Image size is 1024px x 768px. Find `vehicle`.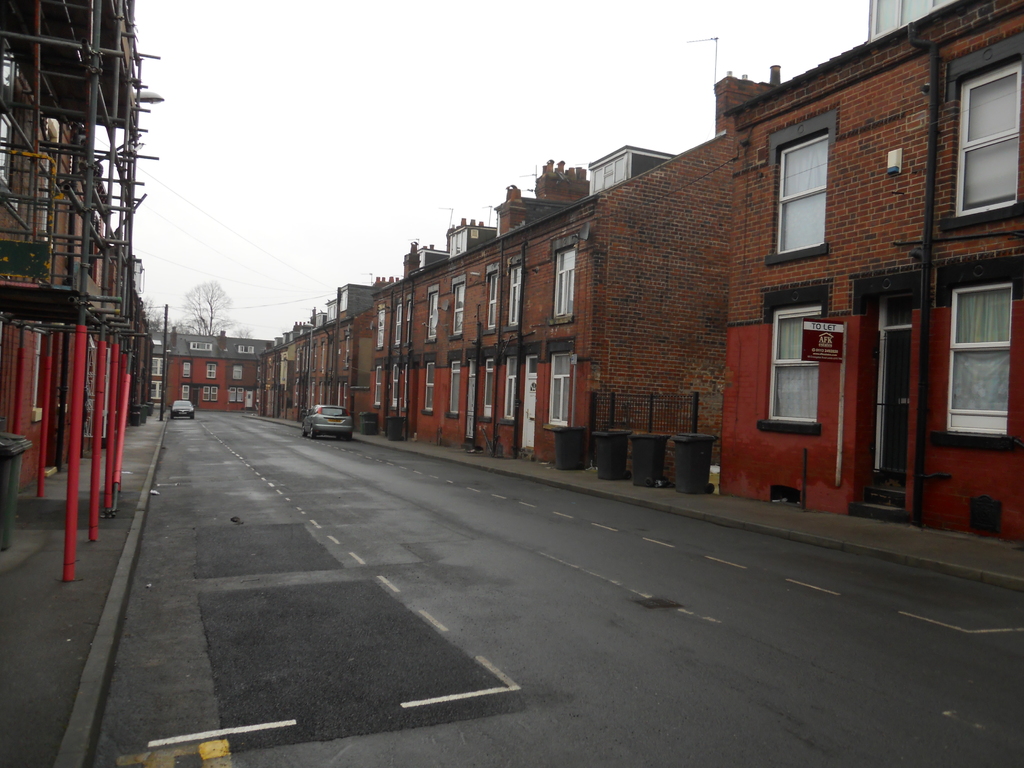
[288,393,363,442].
